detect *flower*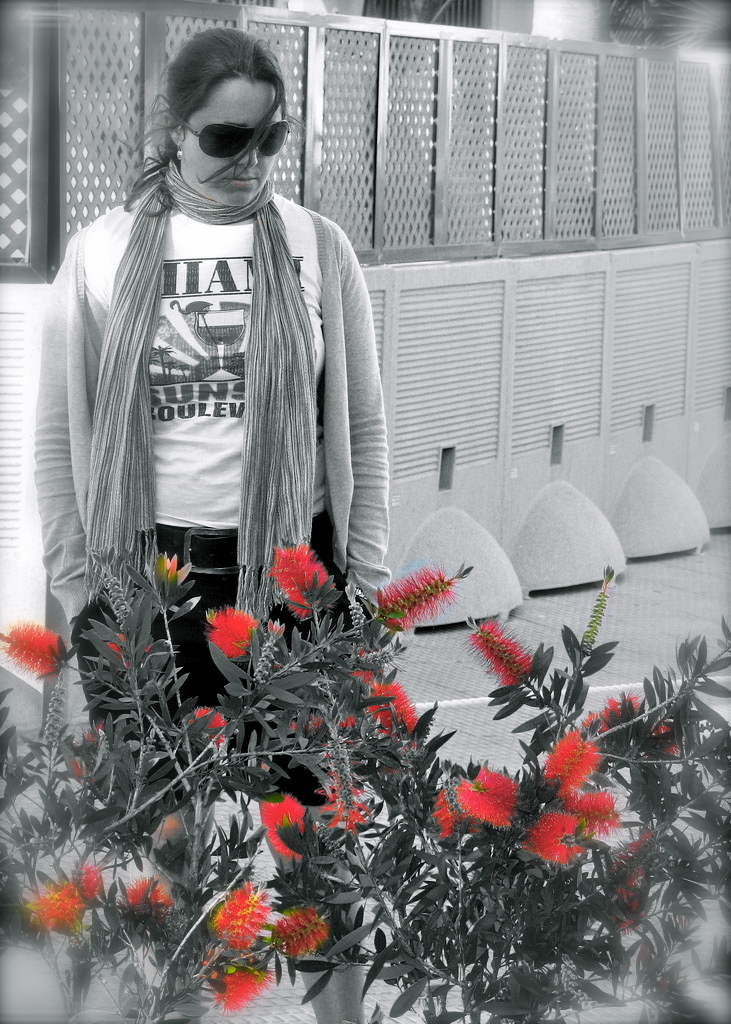
[x1=256, y1=540, x2=334, y2=614]
